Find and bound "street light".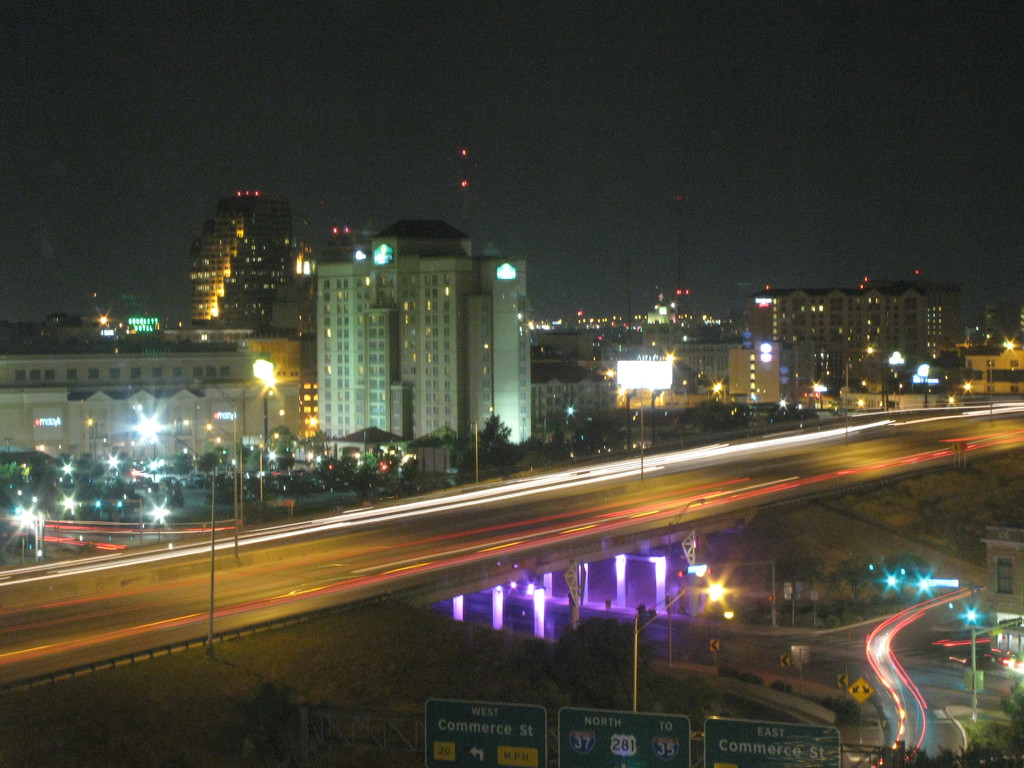
Bound: [138,415,218,656].
